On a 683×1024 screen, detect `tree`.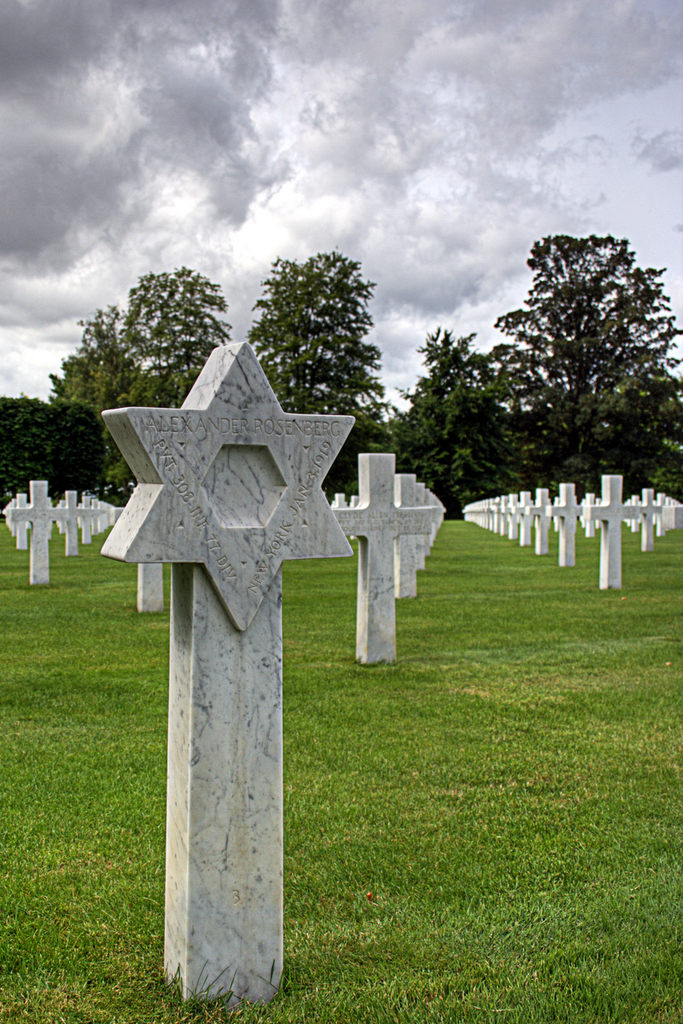
(386,327,480,505).
